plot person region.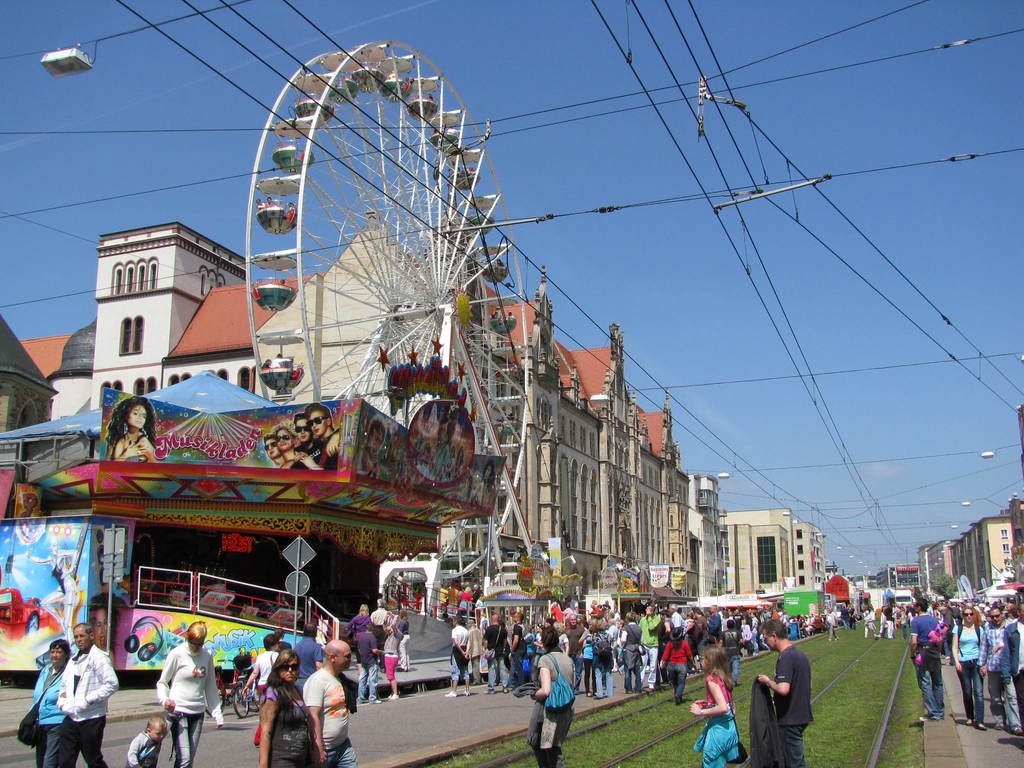
Plotted at bbox(300, 402, 340, 474).
